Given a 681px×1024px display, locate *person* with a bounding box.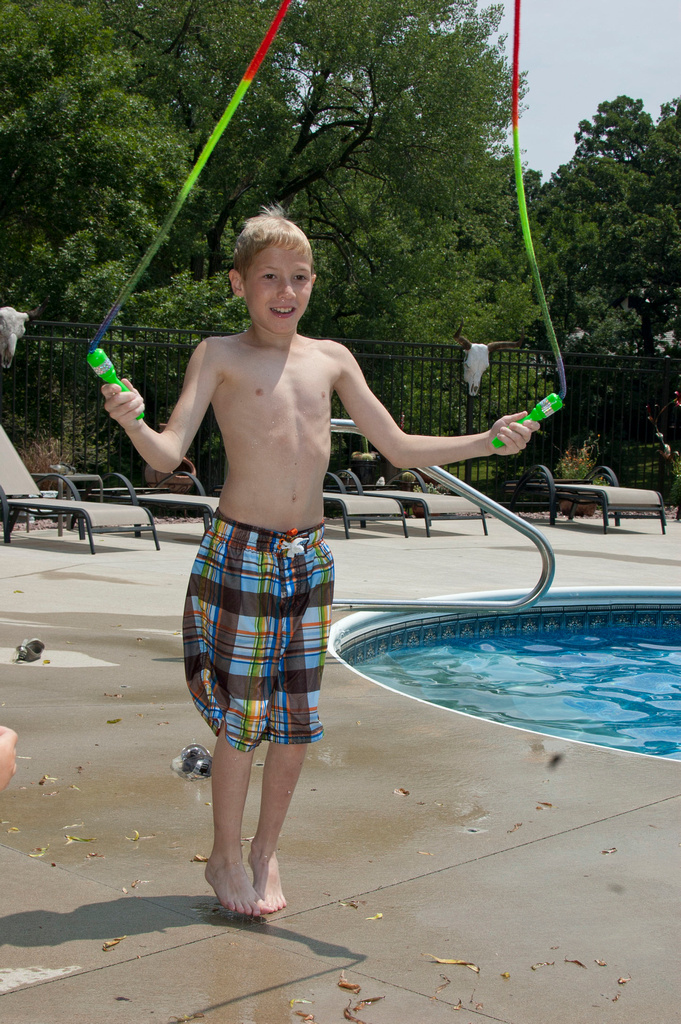
Located: box(106, 205, 507, 817).
